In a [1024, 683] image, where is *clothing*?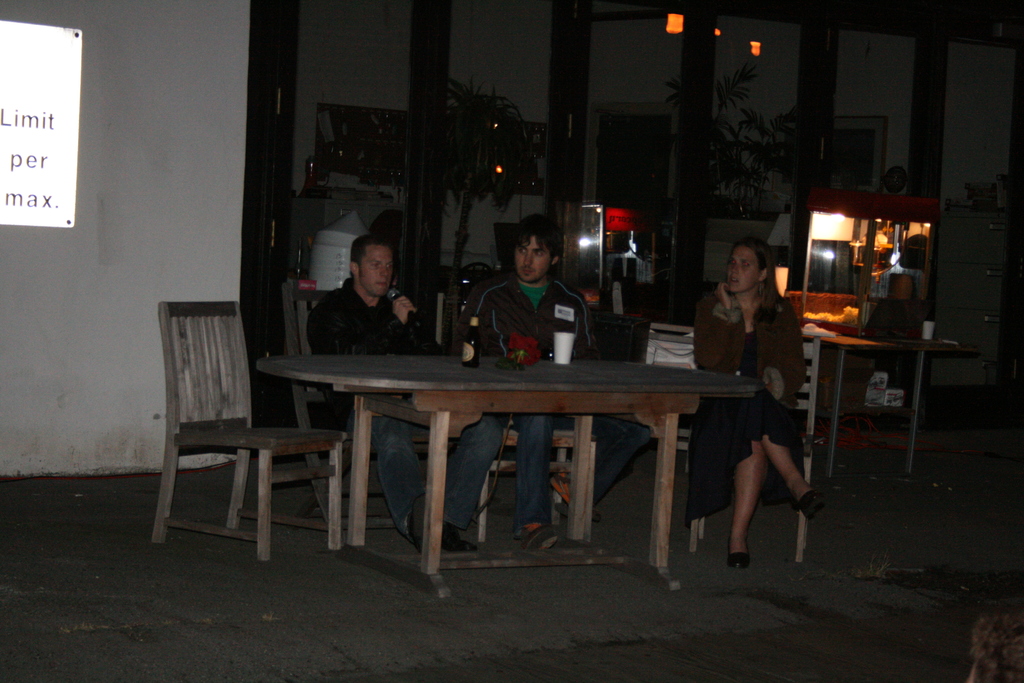
bbox=(441, 272, 596, 531).
